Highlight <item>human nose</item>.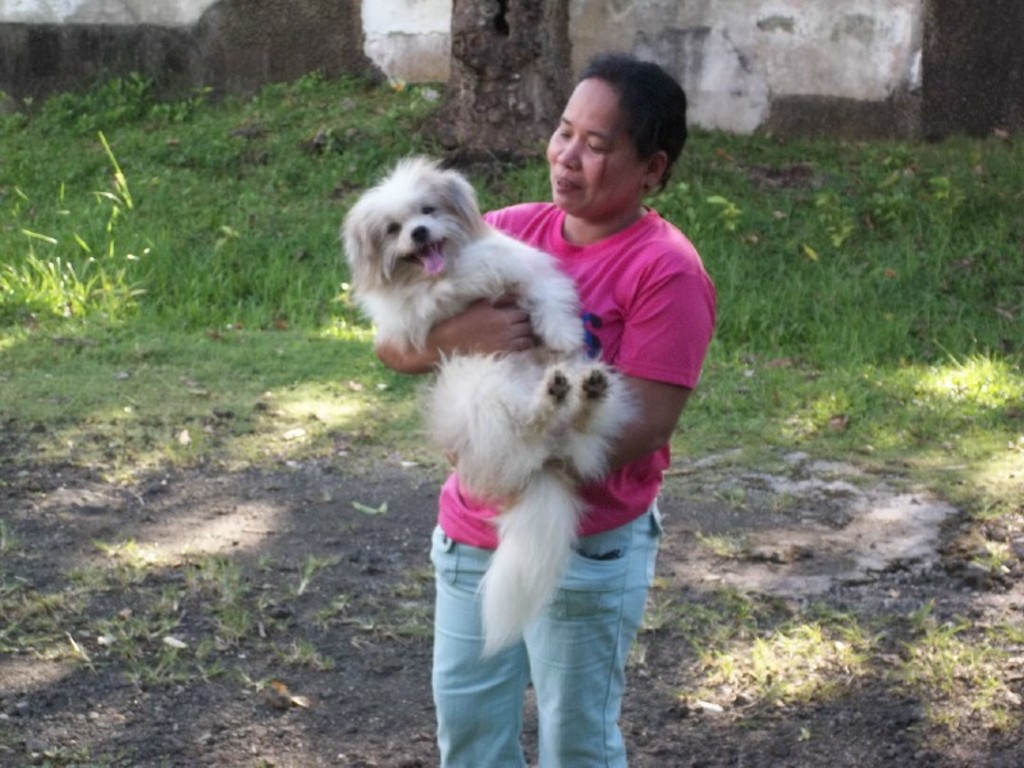
Highlighted region: box=[556, 133, 580, 168].
